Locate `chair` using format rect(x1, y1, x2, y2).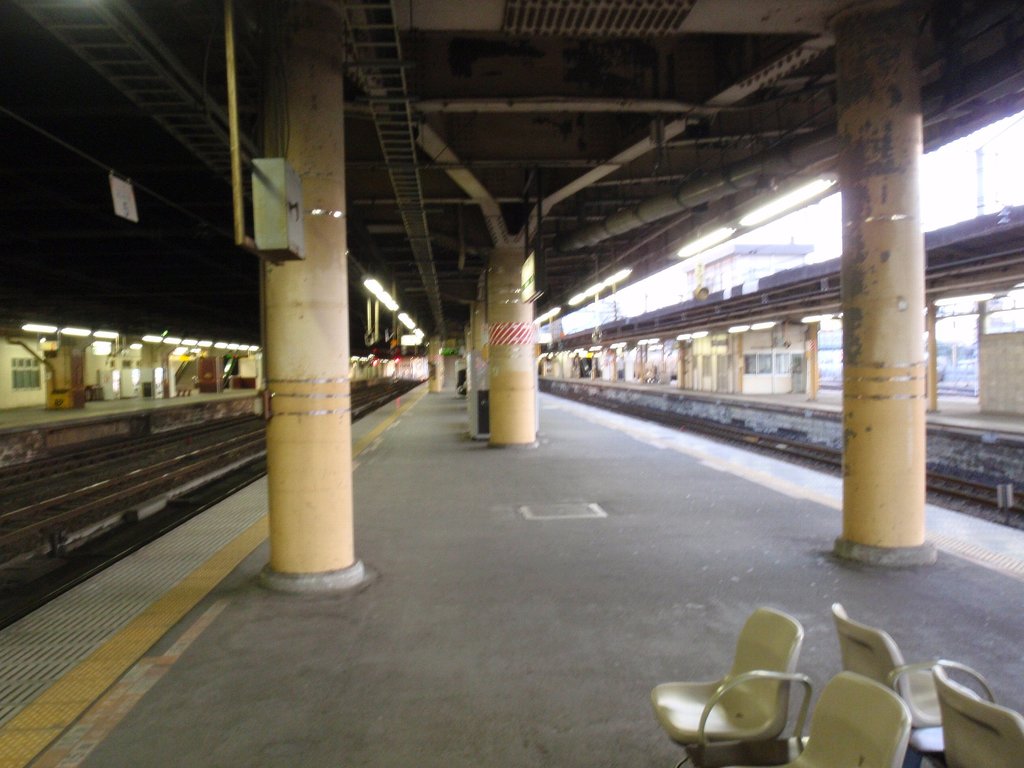
rect(772, 672, 916, 767).
